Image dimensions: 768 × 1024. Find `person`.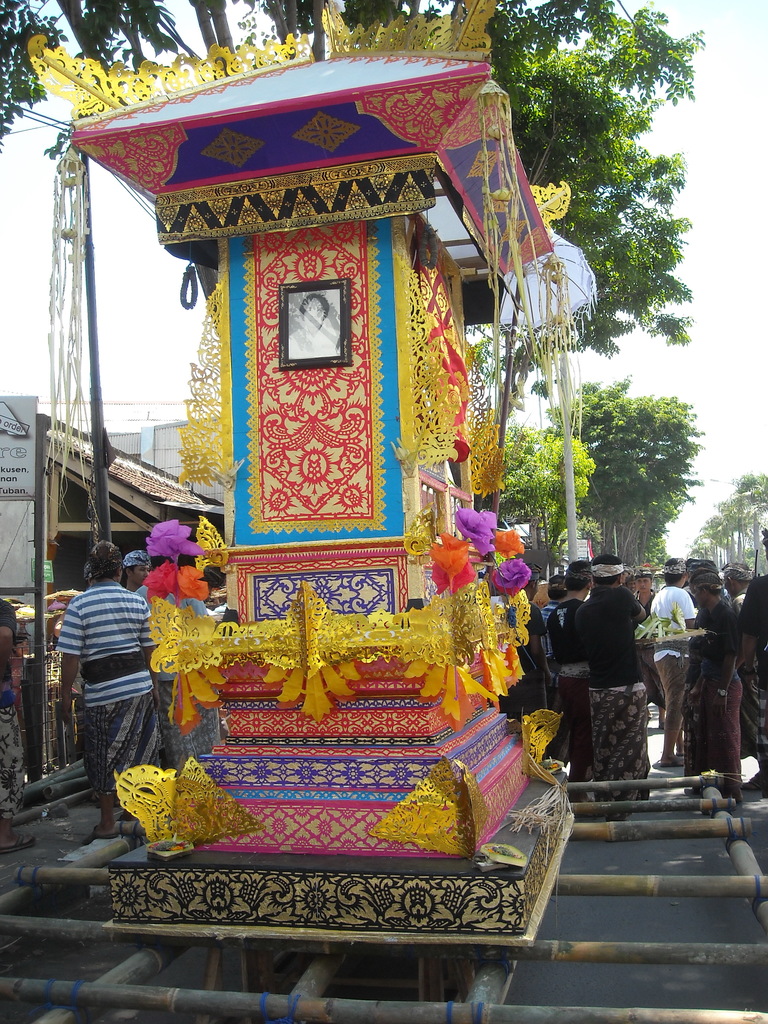
BBox(0, 601, 42, 848).
